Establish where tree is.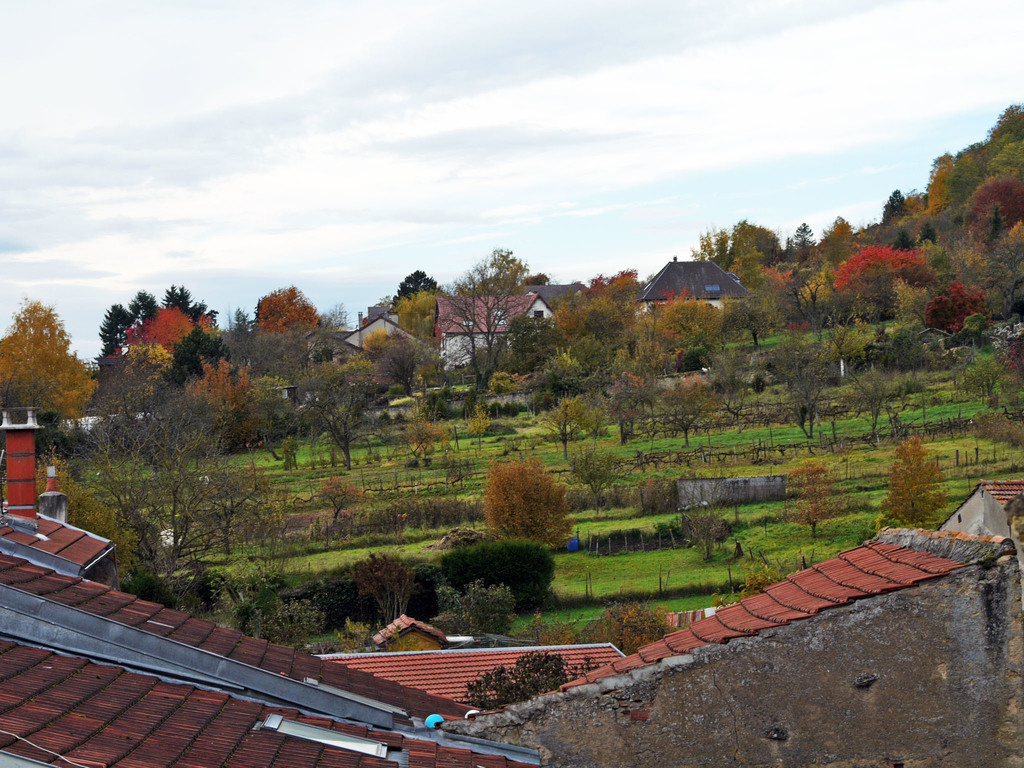
Established at region(883, 436, 961, 527).
